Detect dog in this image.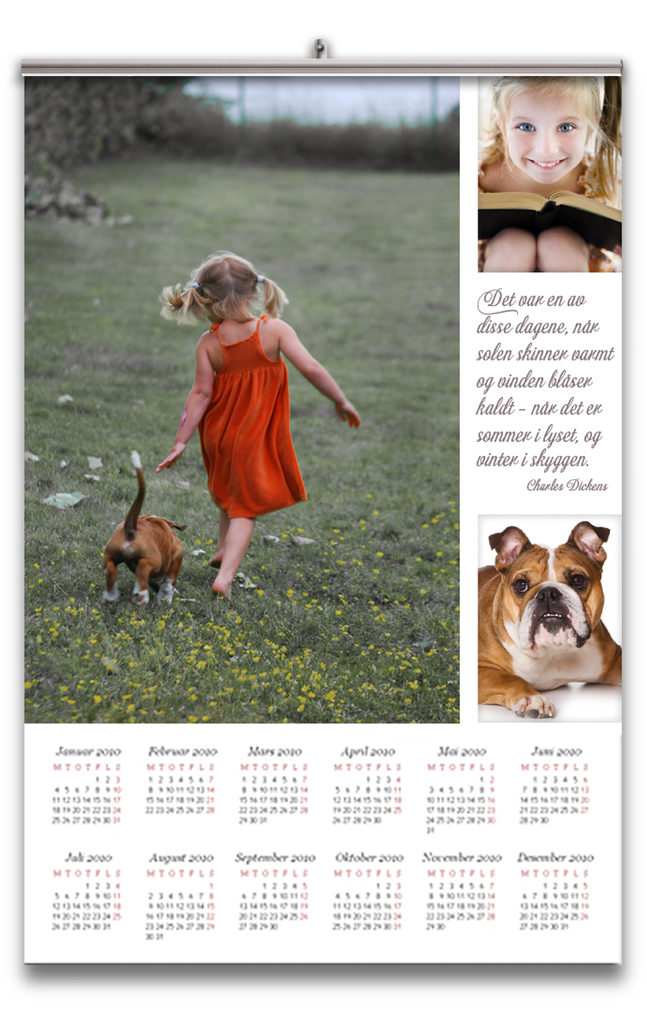
Detection: 467/524/628/722.
